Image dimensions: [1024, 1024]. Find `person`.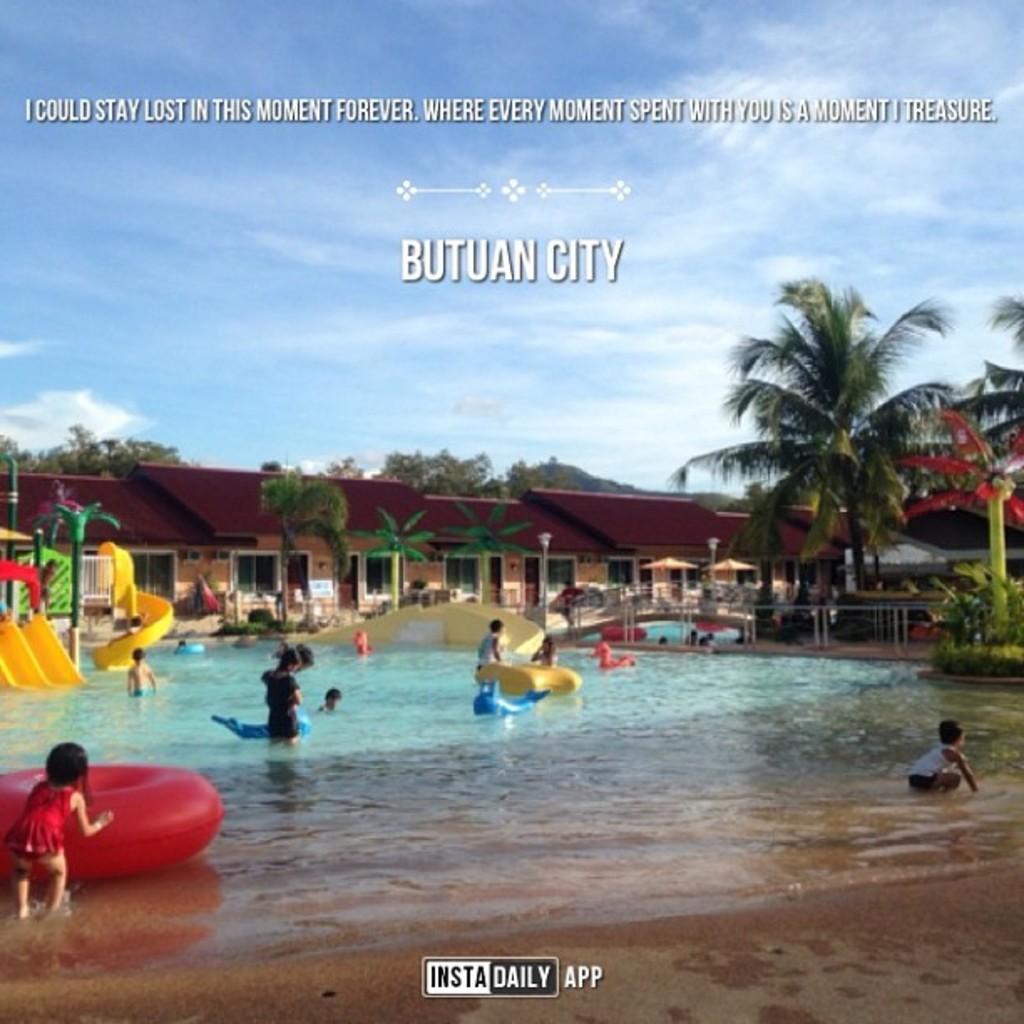
x1=0, y1=741, x2=105, y2=917.
